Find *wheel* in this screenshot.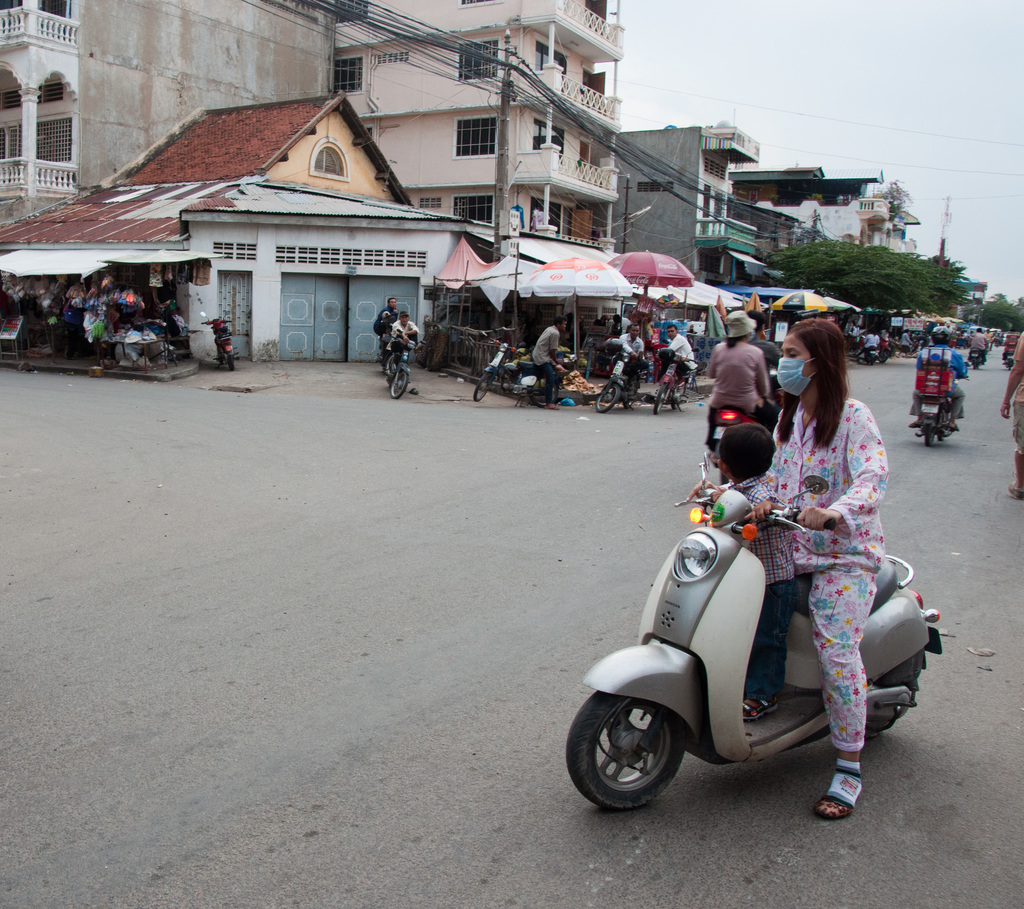
The bounding box for *wheel* is [left=472, top=373, right=493, bottom=401].
